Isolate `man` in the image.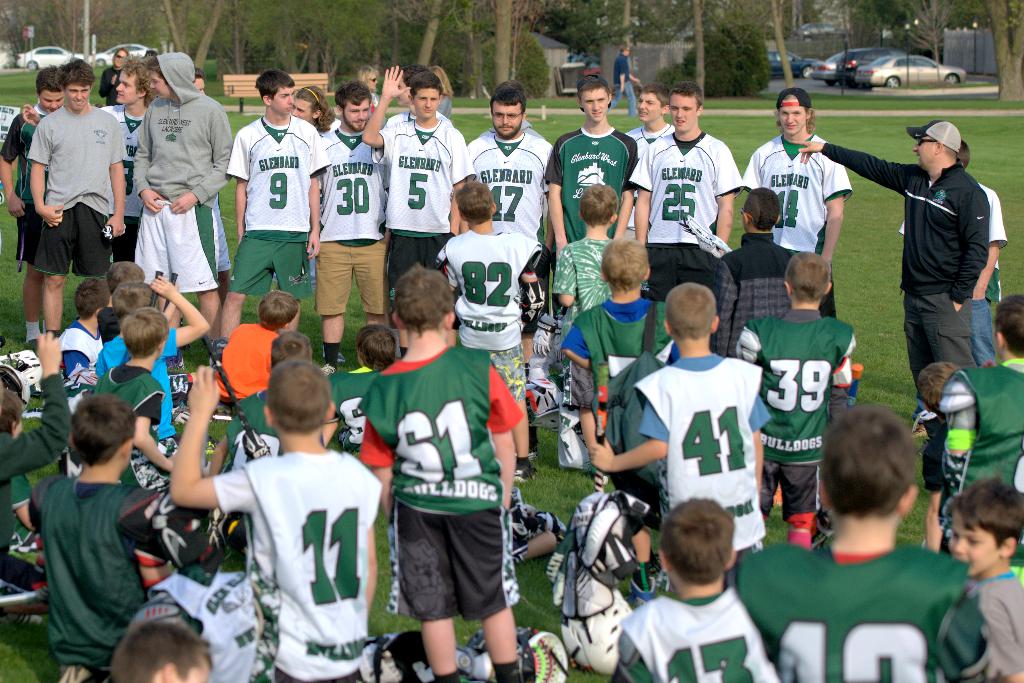
Isolated region: (x1=611, y1=41, x2=631, y2=114).
